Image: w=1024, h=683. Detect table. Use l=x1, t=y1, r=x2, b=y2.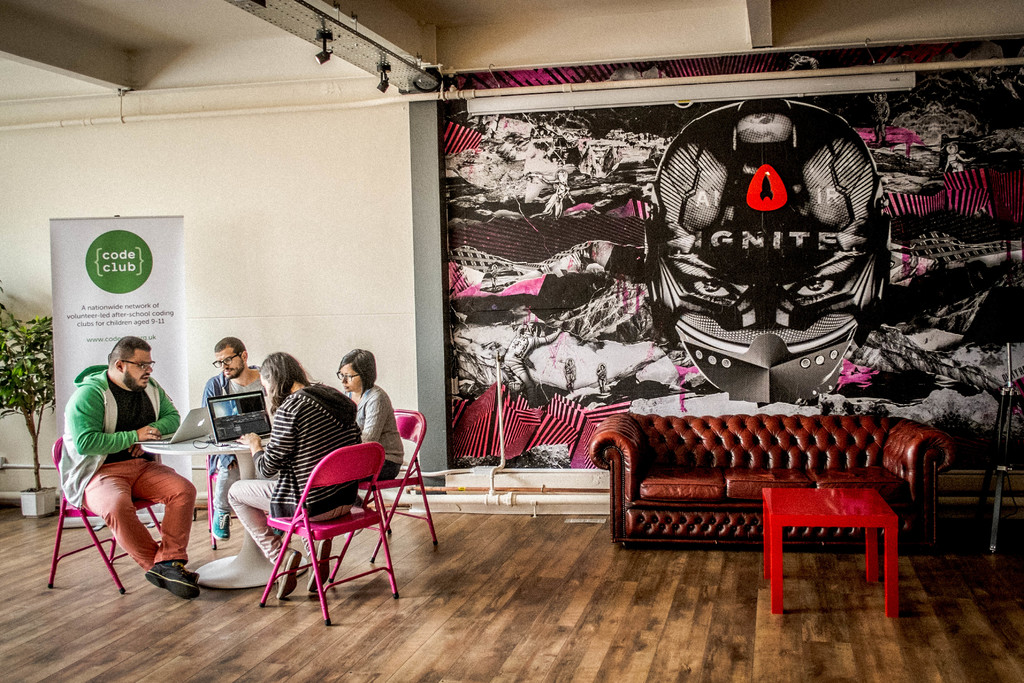
l=146, t=430, r=310, b=588.
